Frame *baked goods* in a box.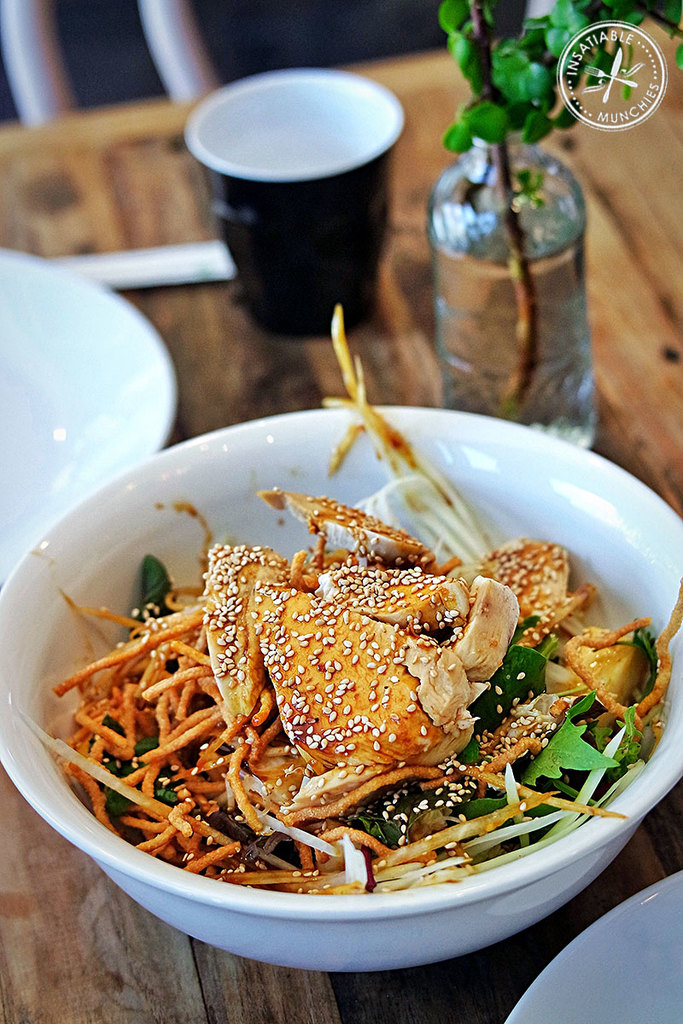
(x1=258, y1=492, x2=430, y2=560).
